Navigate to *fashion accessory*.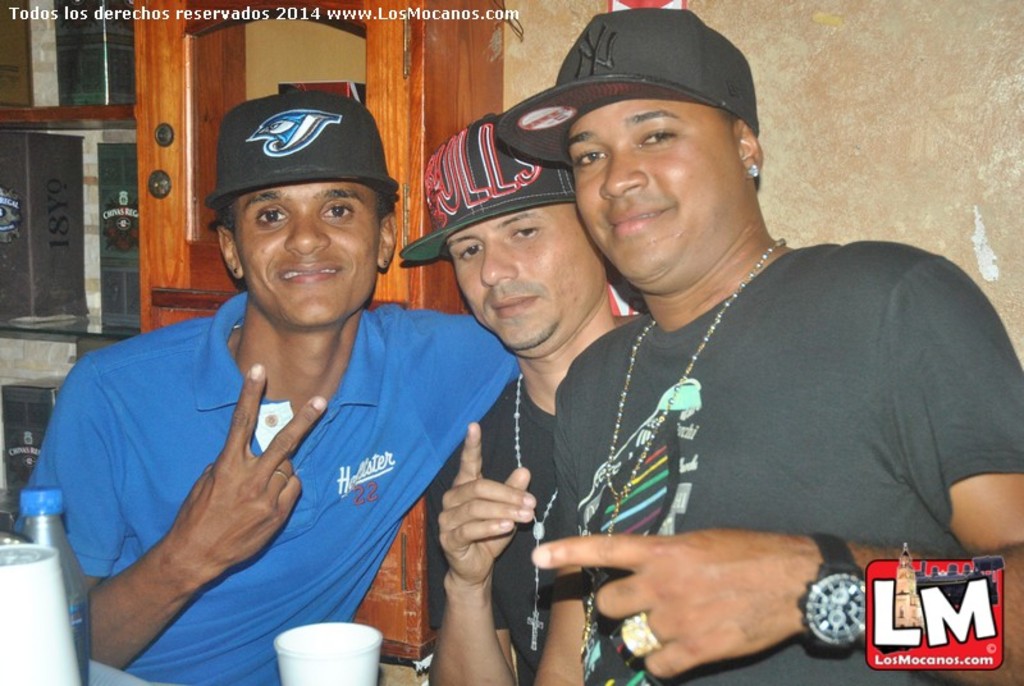
Navigation target: crop(230, 264, 239, 275).
